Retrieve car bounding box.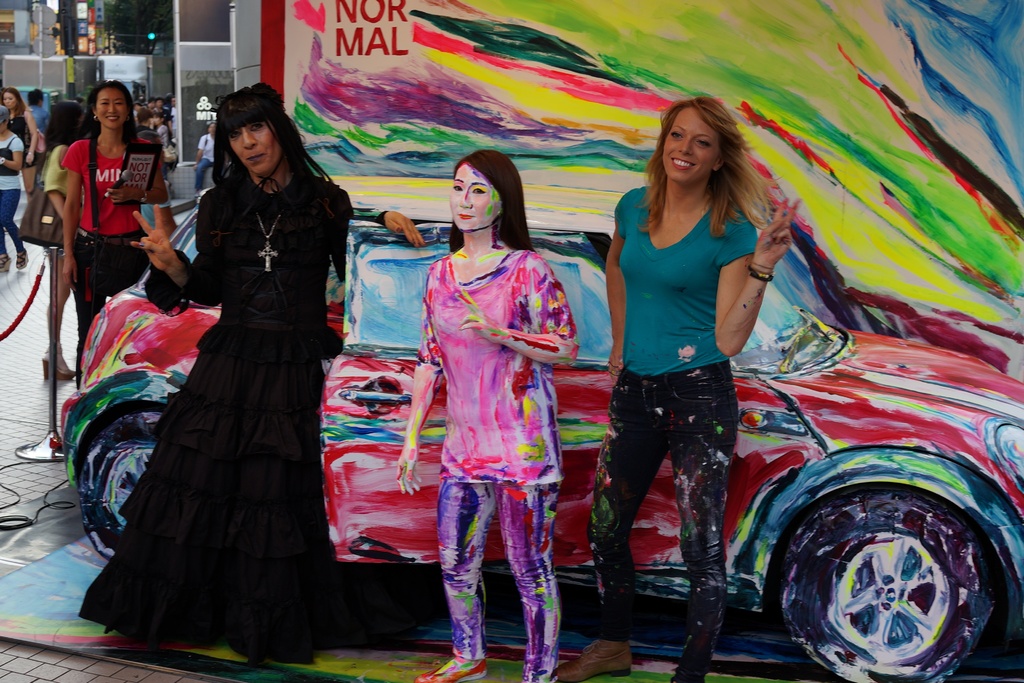
Bounding box: l=49, t=183, r=1023, b=682.
